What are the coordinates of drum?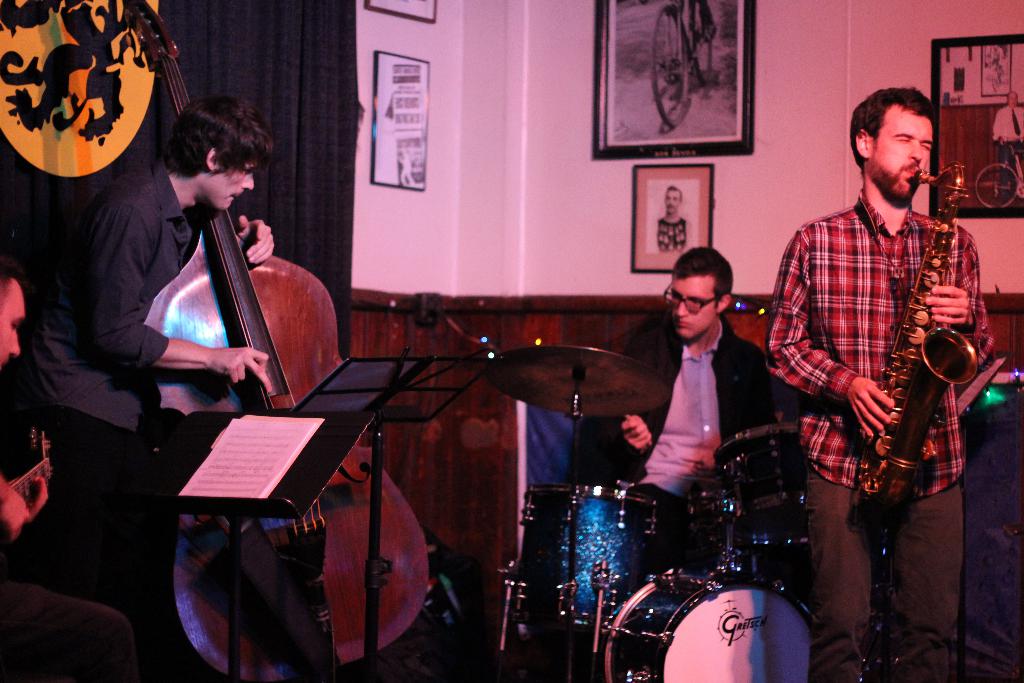
<region>717, 420, 819, 575</region>.
